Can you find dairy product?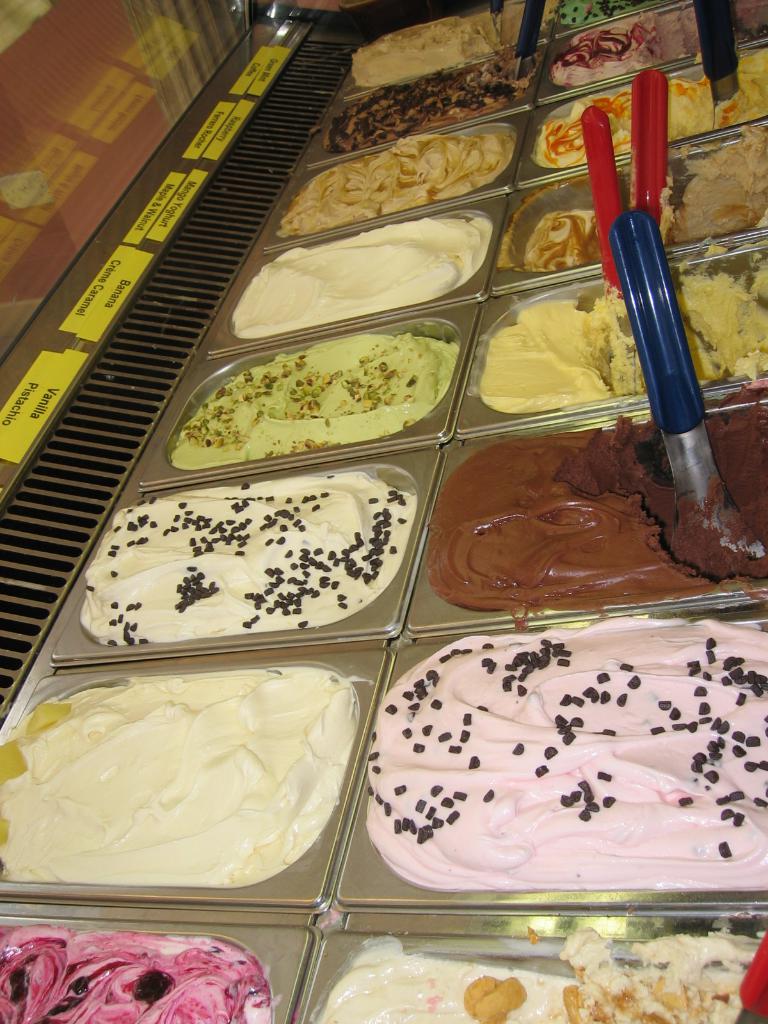
Yes, bounding box: (535,66,767,161).
